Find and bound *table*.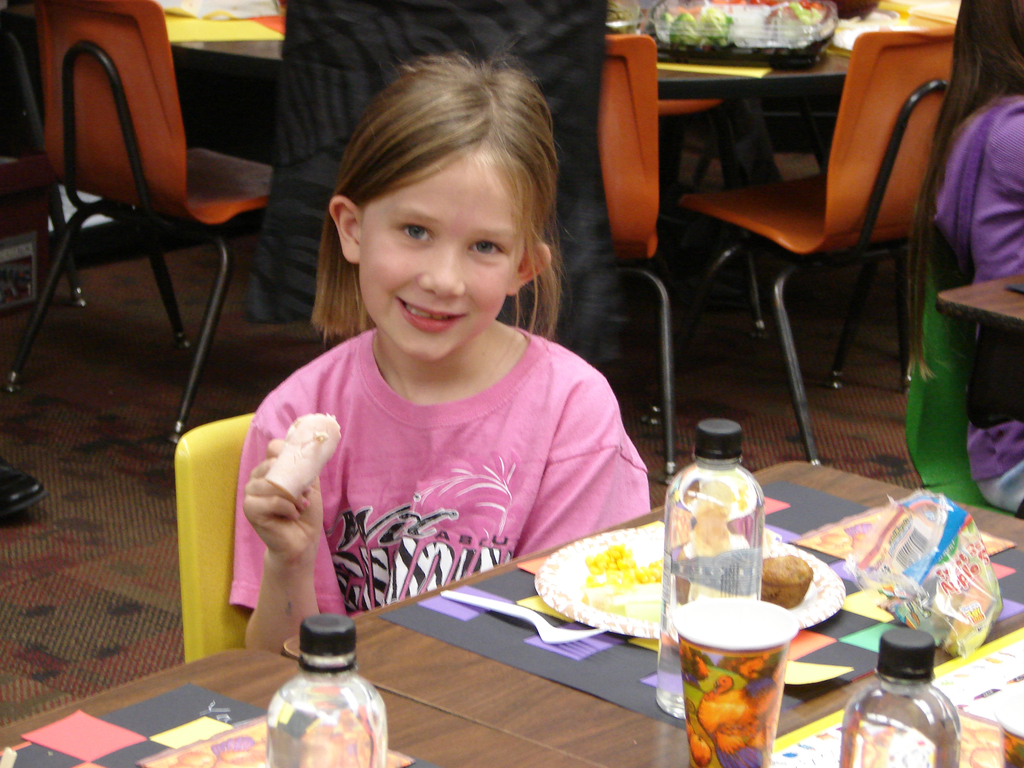
Bound: [x1=932, y1=269, x2=1023, y2=331].
